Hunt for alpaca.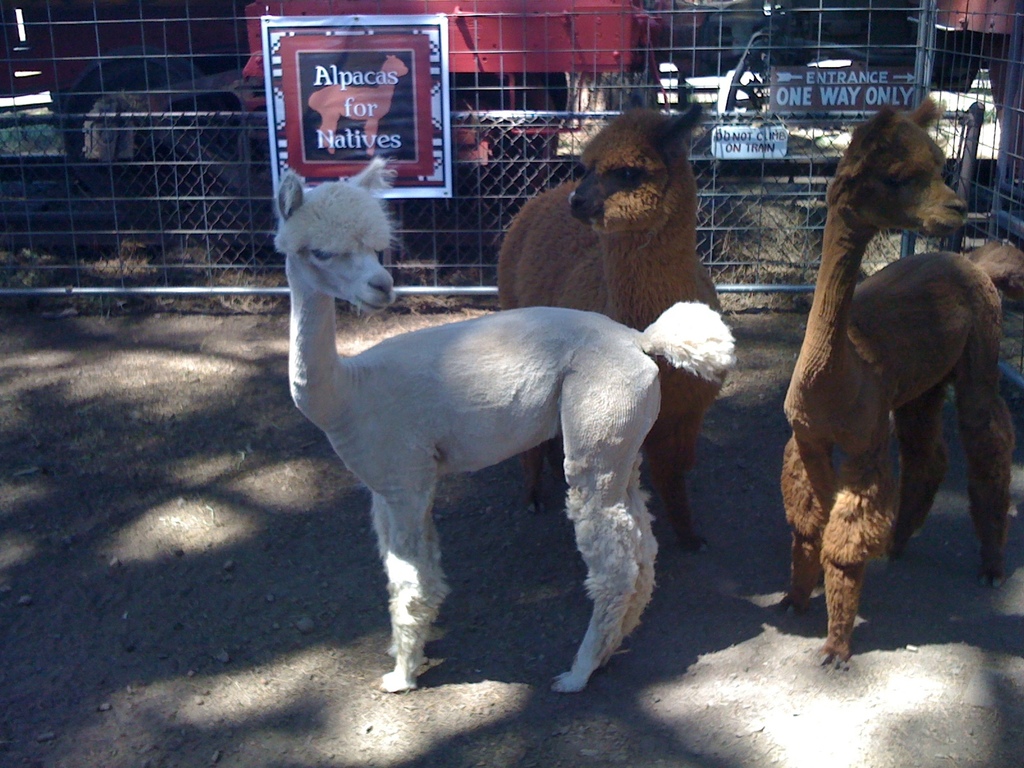
Hunted down at bbox=[83, 92, 136, 159].
